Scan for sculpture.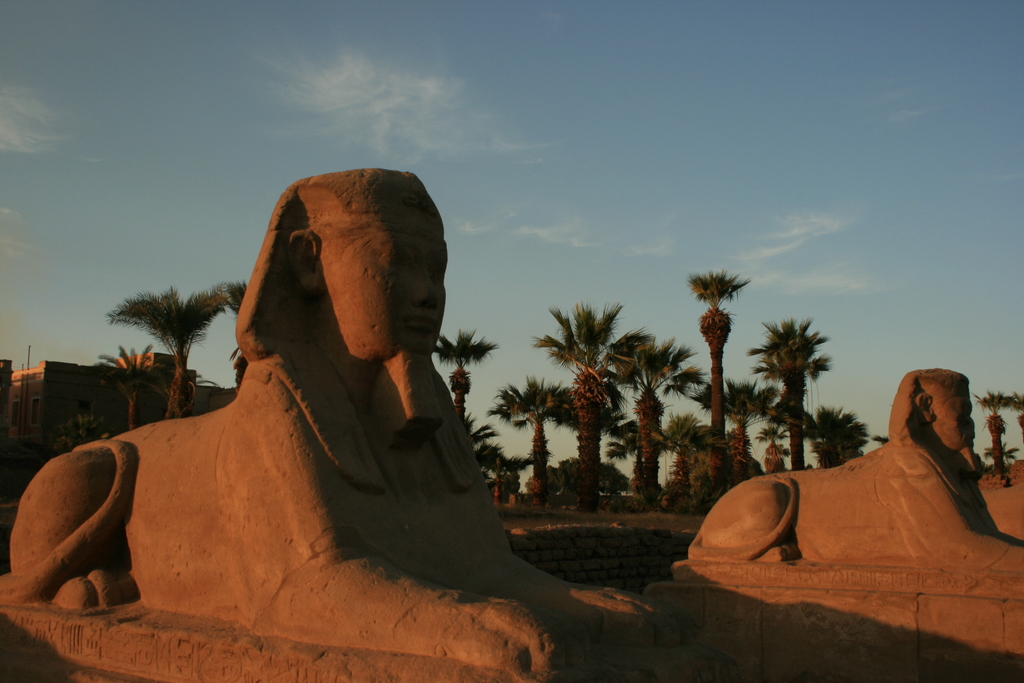
Scan result: (left=683, top=361, right=1023, bottom=582).
